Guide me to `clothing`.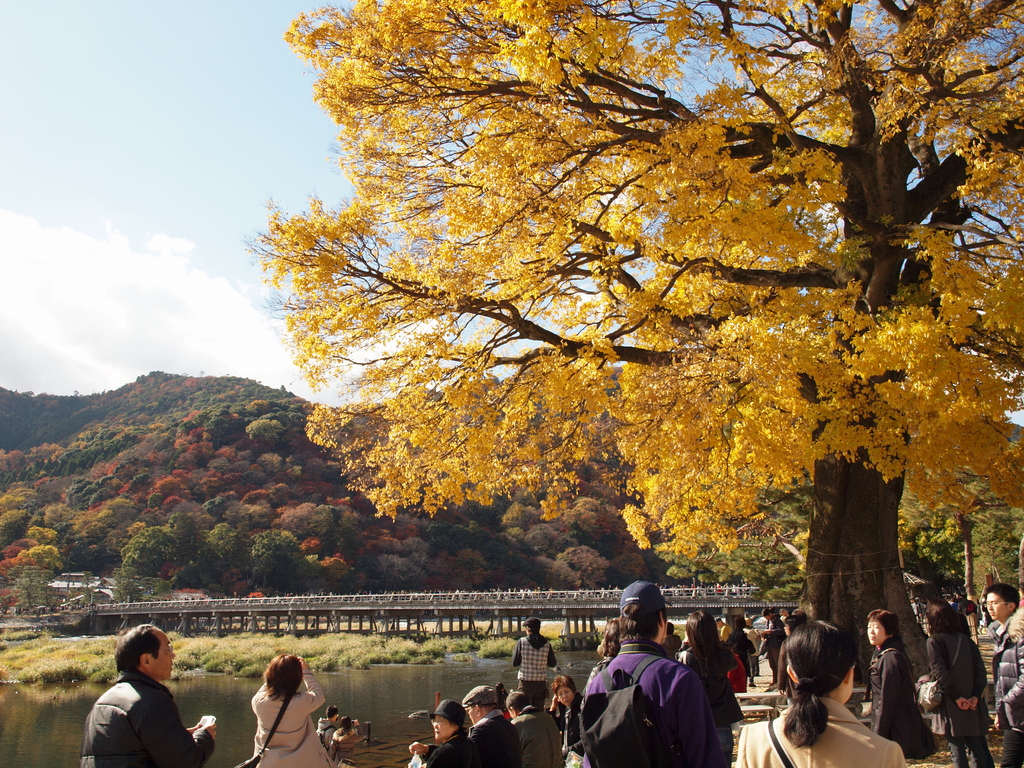
Guidance: box=[503, 708, 512, 722].
